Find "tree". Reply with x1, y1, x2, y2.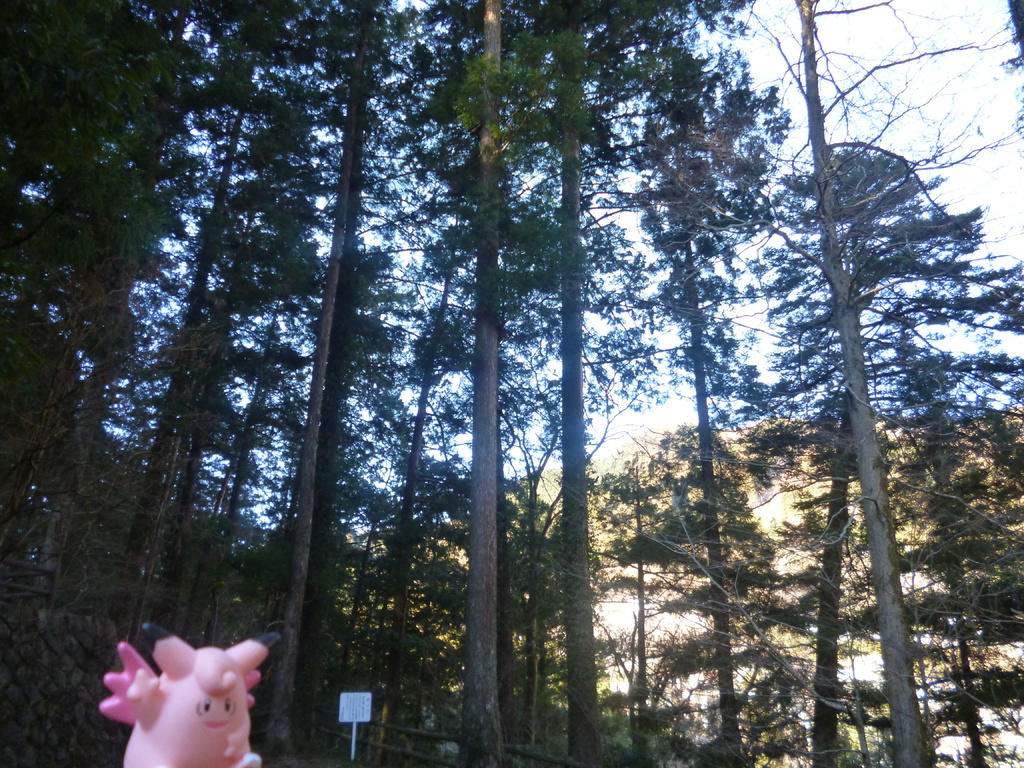
691, 67, 952, 712.
